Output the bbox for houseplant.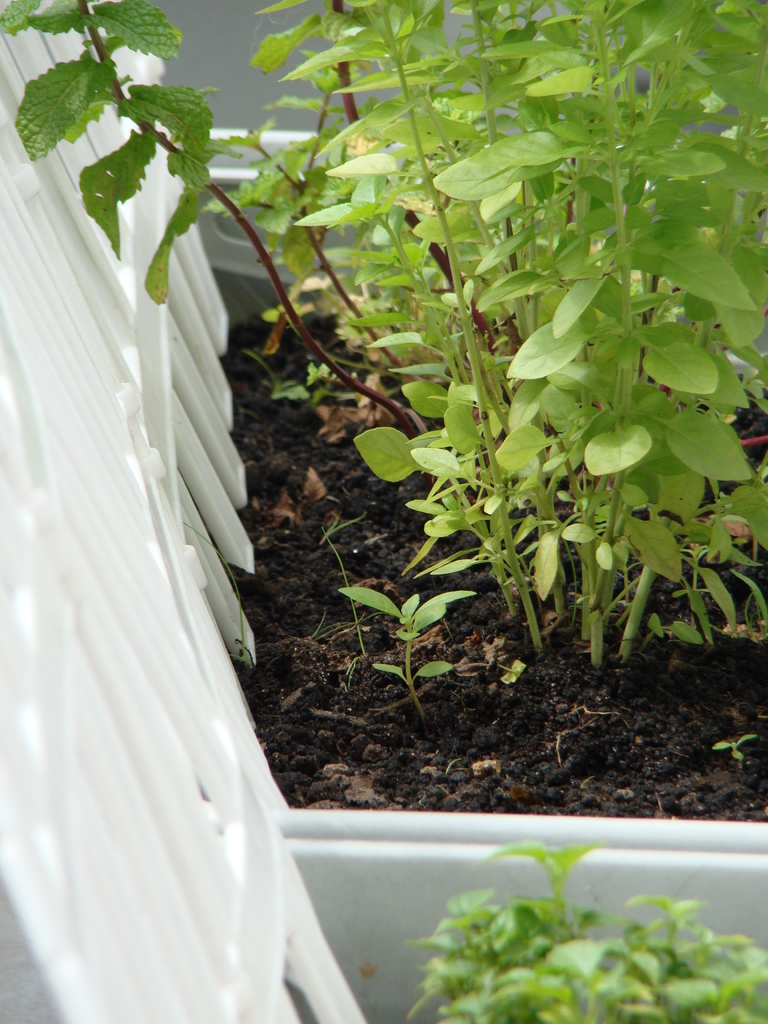
[0,0,767,1023].
